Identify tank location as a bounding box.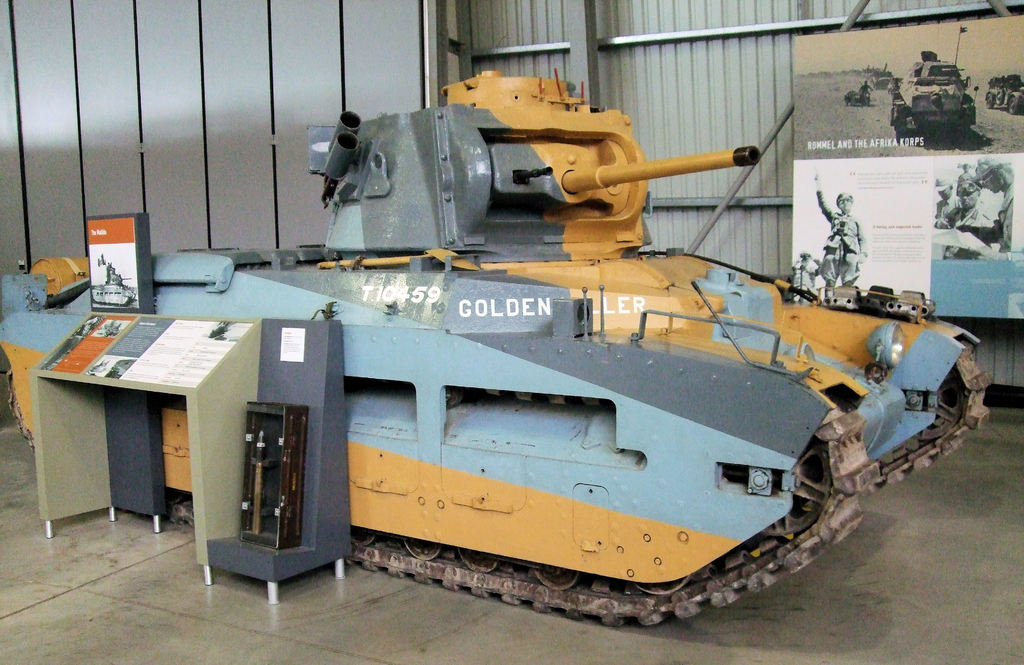
bbox=[892, 50, 977, 144].
